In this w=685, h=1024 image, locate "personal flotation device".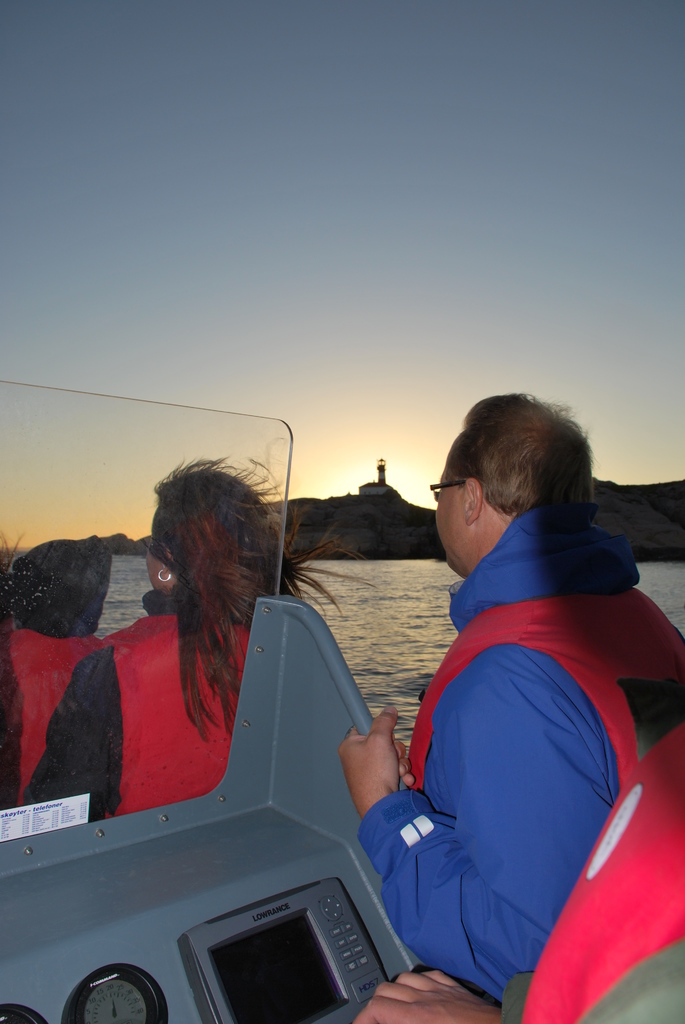
Bounding box: x1=0, y1=623, x2=106, y2=812.
